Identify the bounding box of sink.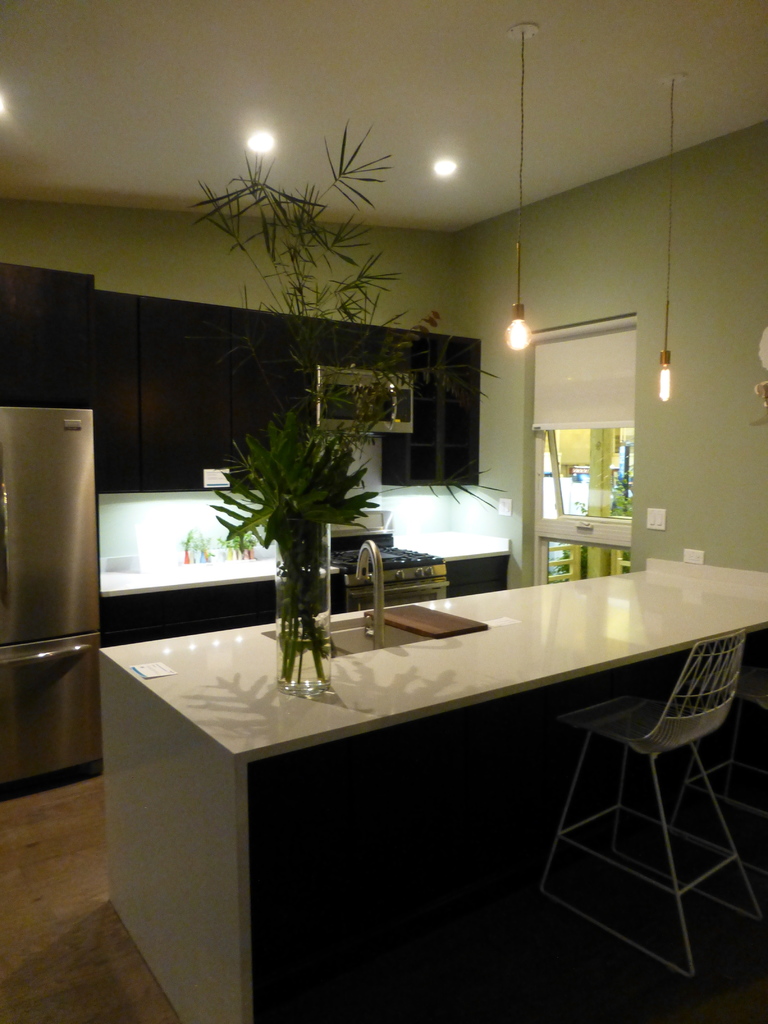
rect(266, 541, 432, 662).
